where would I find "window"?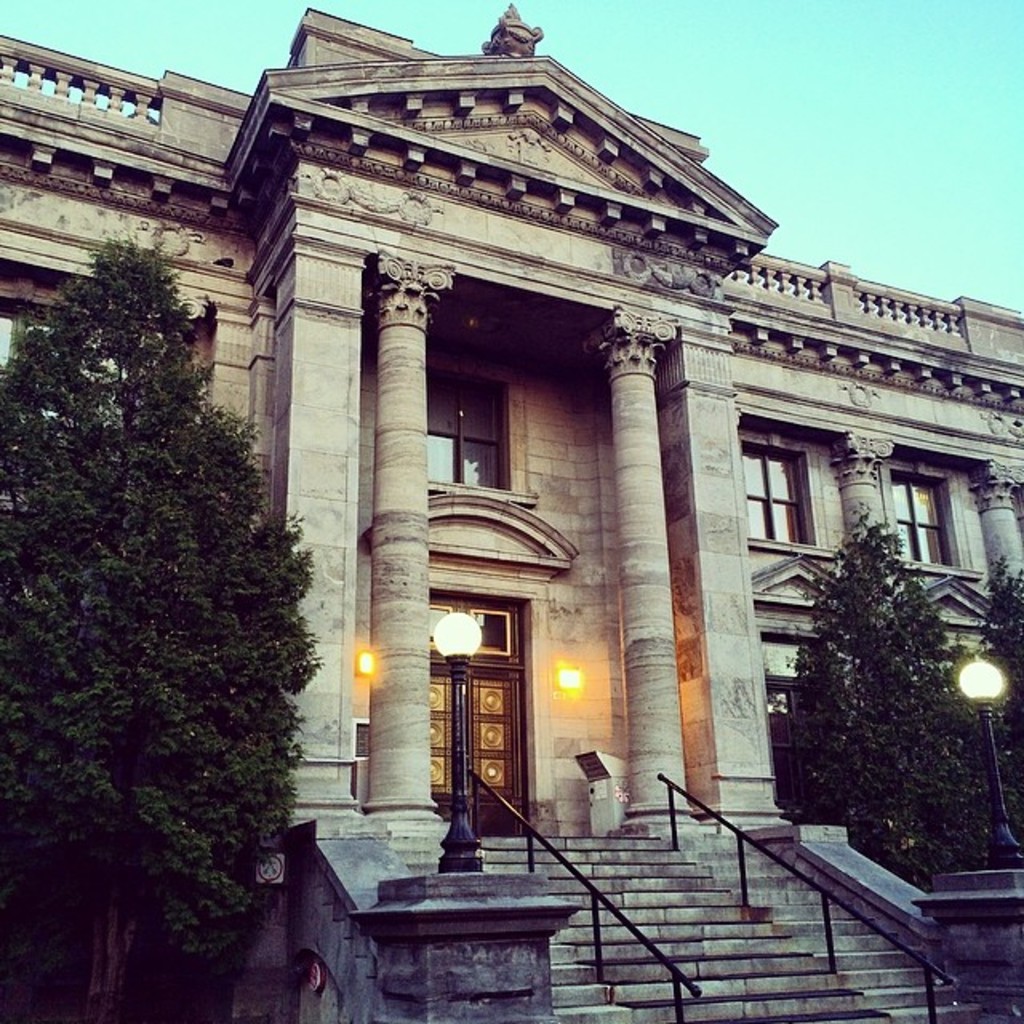
At [x1=893, y1=470, x2=958, y2=566].
